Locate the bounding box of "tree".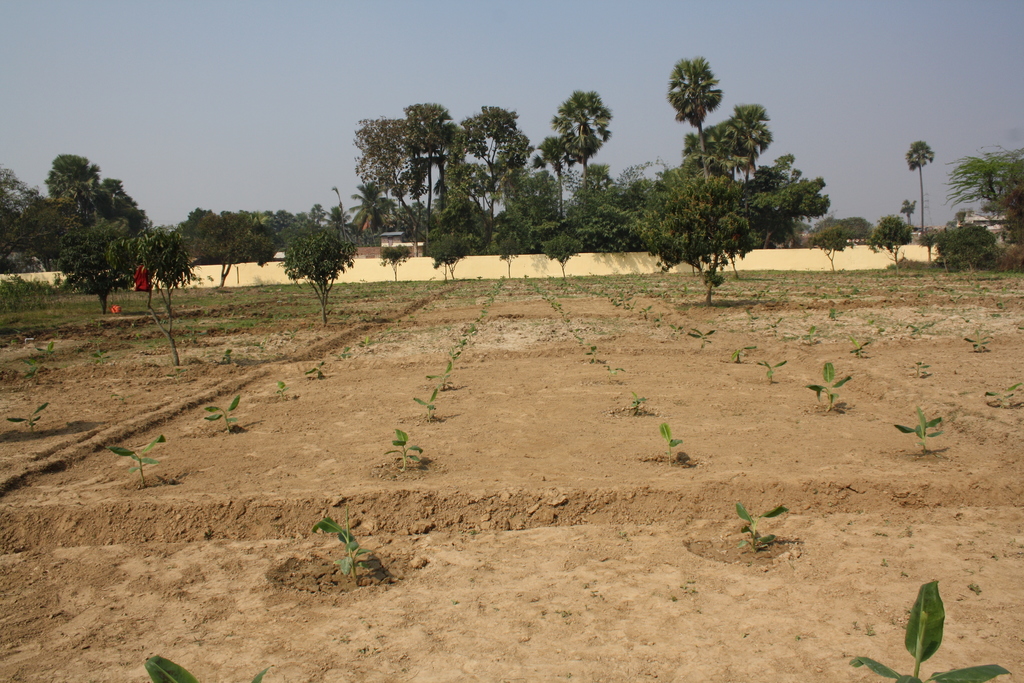
Bounding box: {"x1": 190, "y1": 211, "x2": 280, "y2": 290}.
